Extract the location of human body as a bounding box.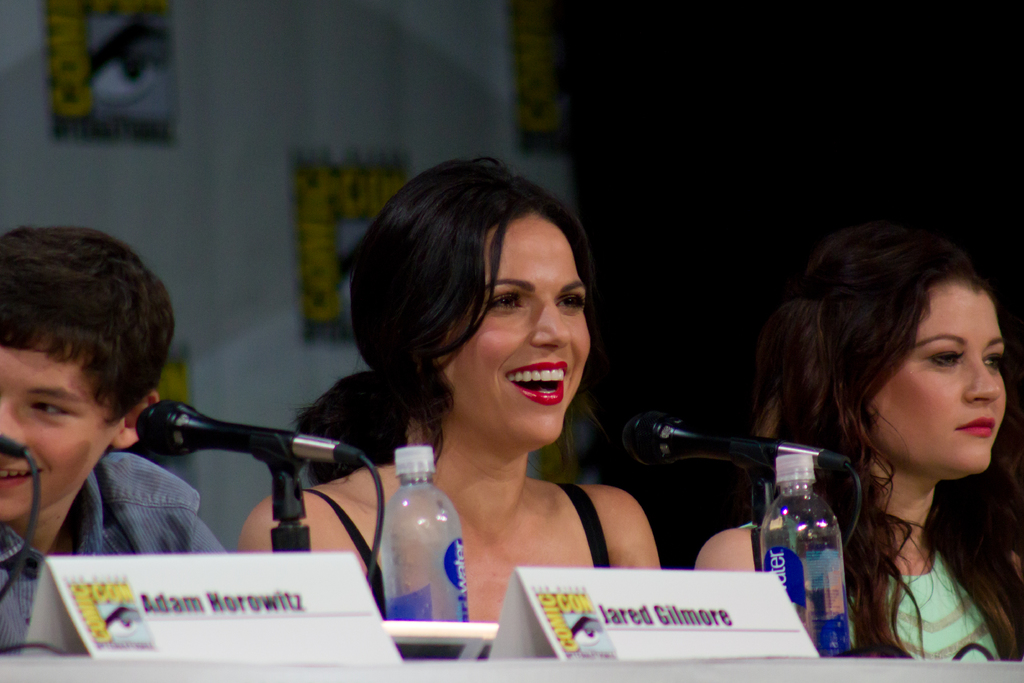
(left=753, top=226, right=1023, bottom=682).
